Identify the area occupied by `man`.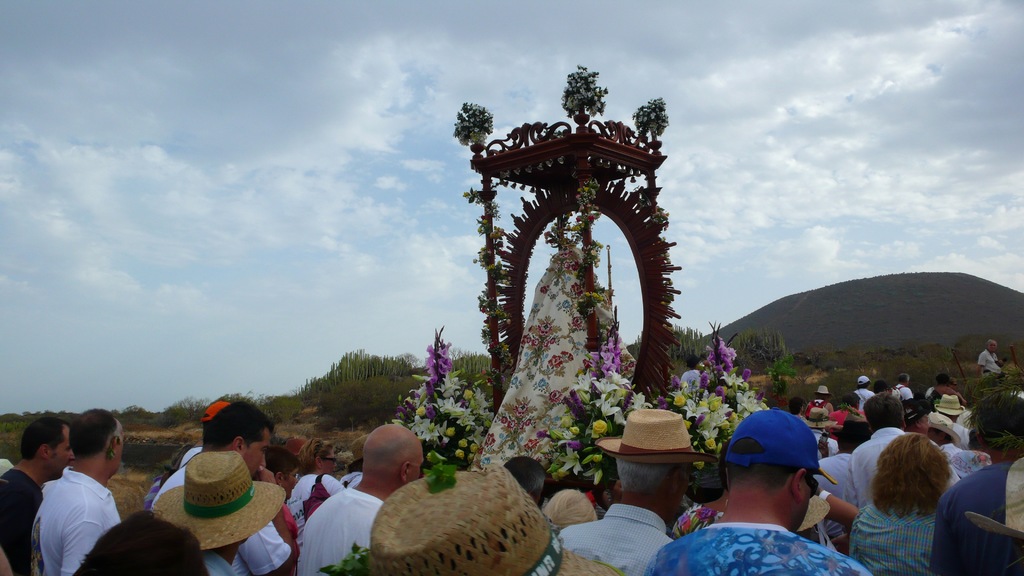
Area: region(296, 429, 436, 575).
